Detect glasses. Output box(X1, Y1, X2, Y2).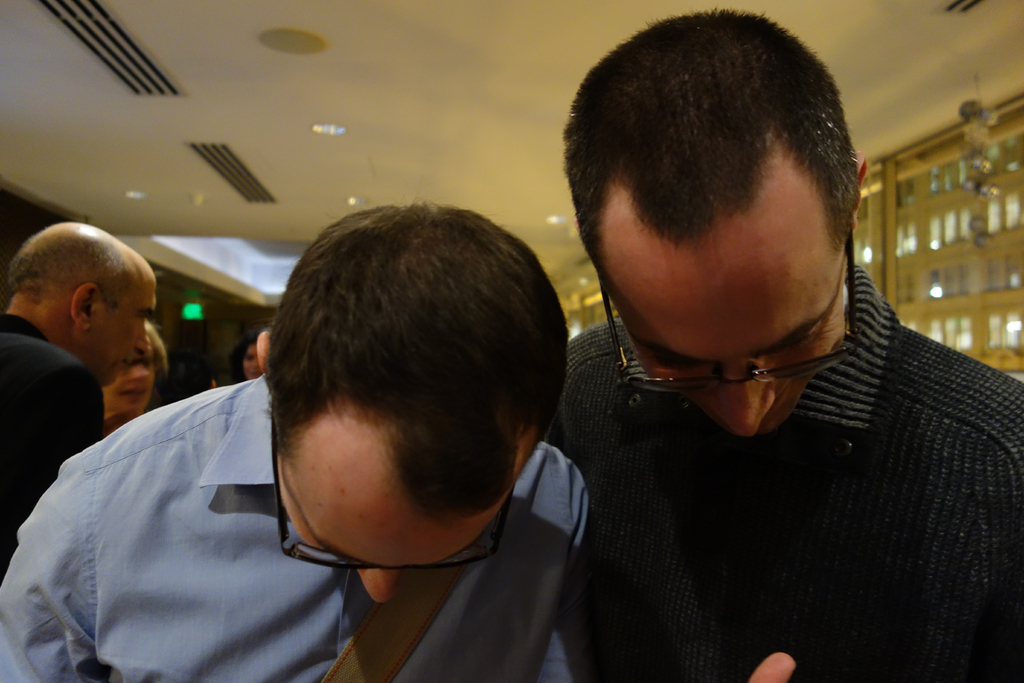
box(601, 227, 856, 397).
